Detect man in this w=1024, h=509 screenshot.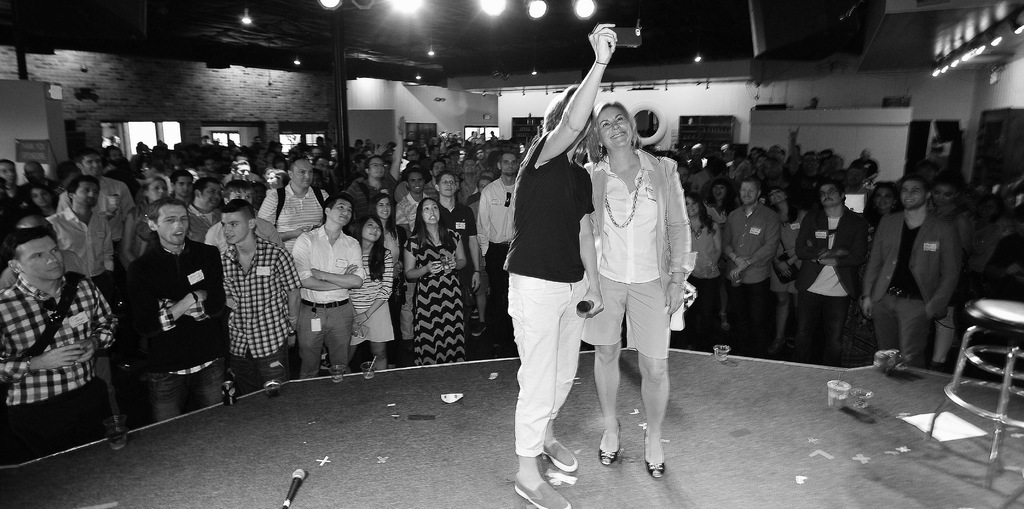
Detection: x1=397, y1=171, x2=428, y2=255.
